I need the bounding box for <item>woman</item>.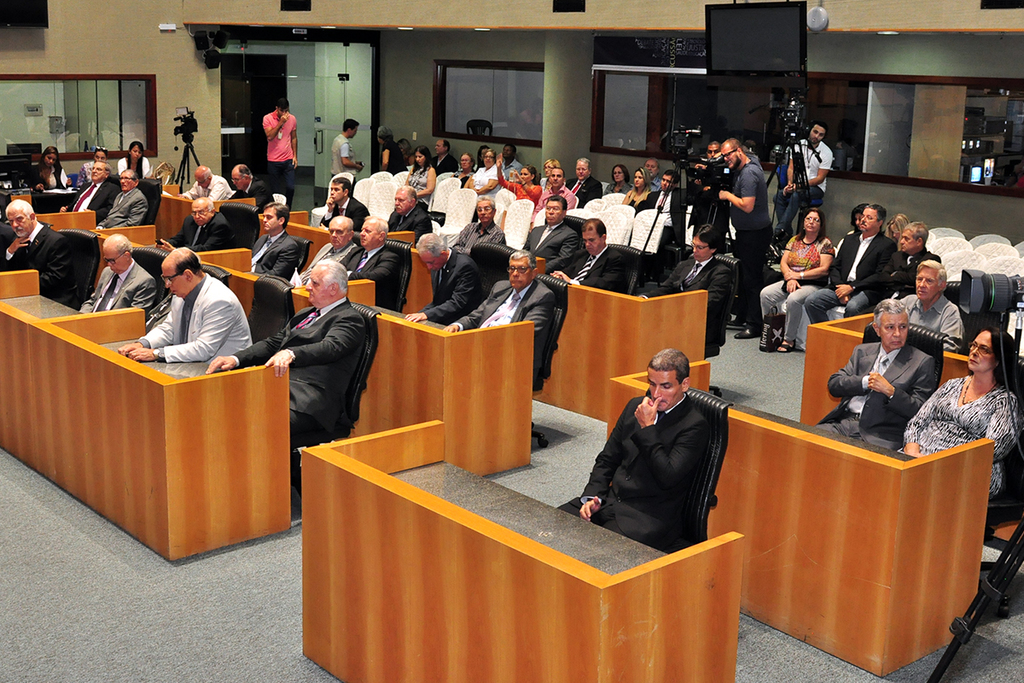
Here it is: x1=625 y1=162 x2=653 y2=208.
